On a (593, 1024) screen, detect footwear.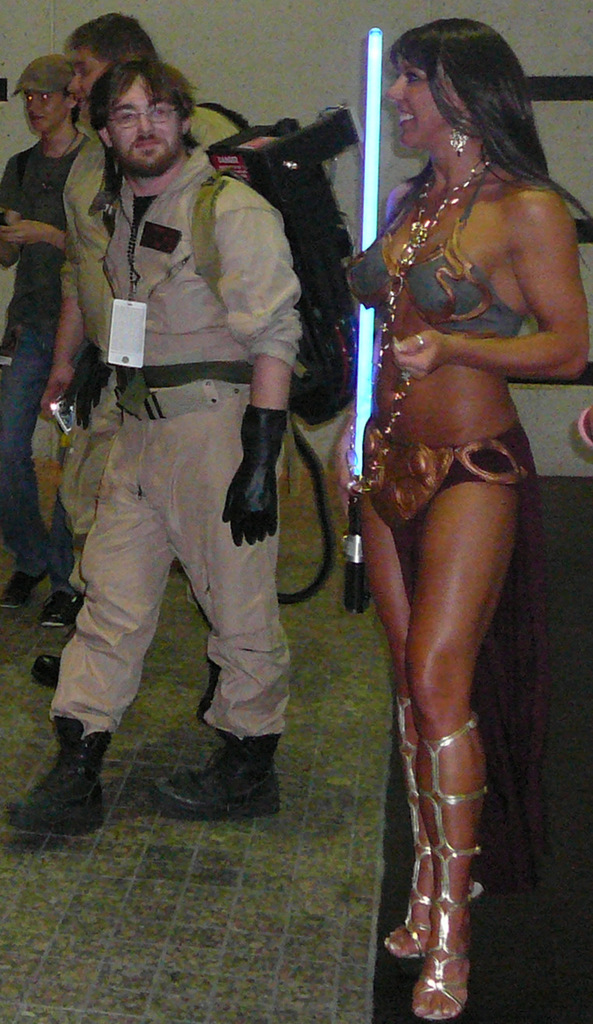
select_region(155, 742, 279, 811).
